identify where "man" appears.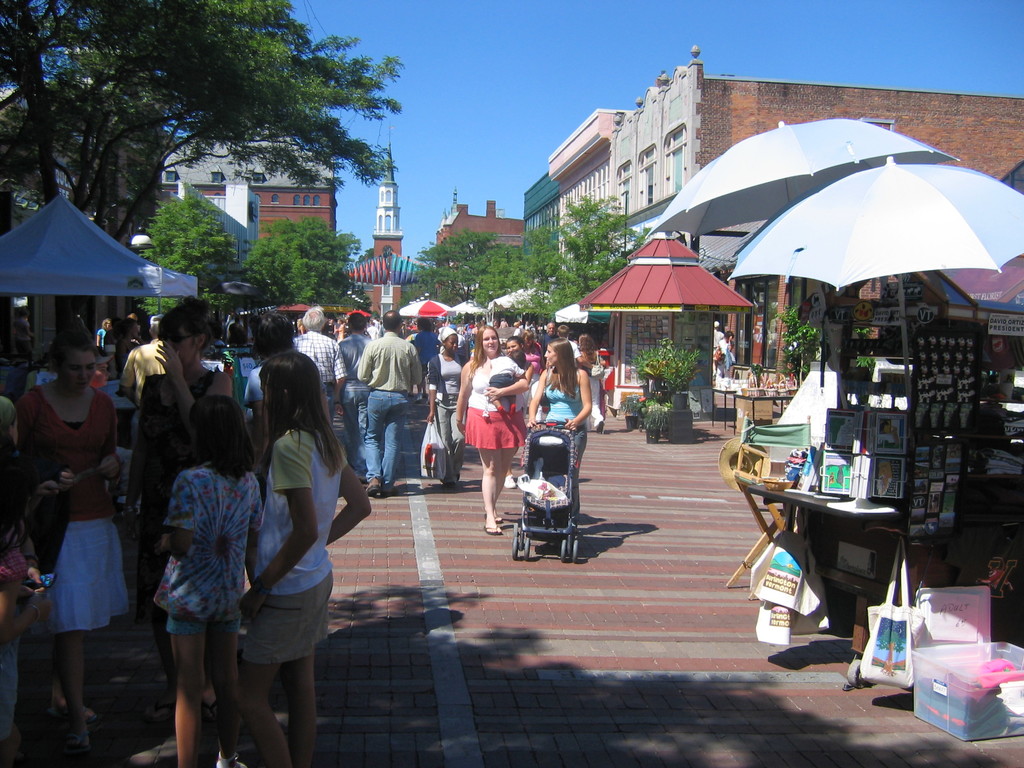
Appears at {"left": 345, "top": 307, "right": 427, "bottom": 500}.
